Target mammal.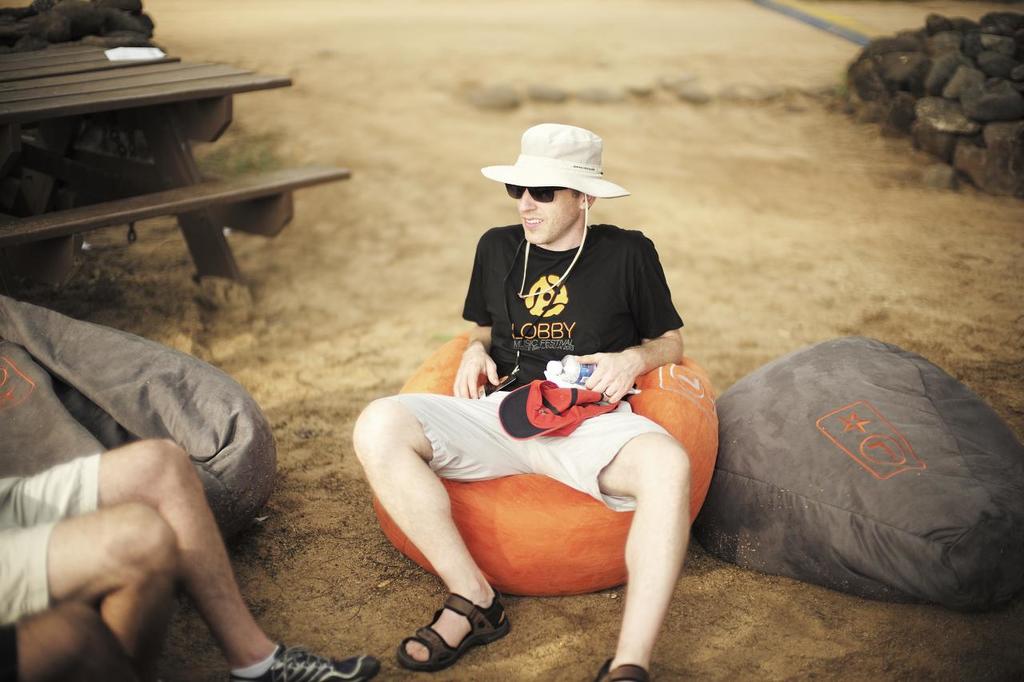
Target region: {"left": 0, "top": 436, "right": 374, "bottom": 681}.
